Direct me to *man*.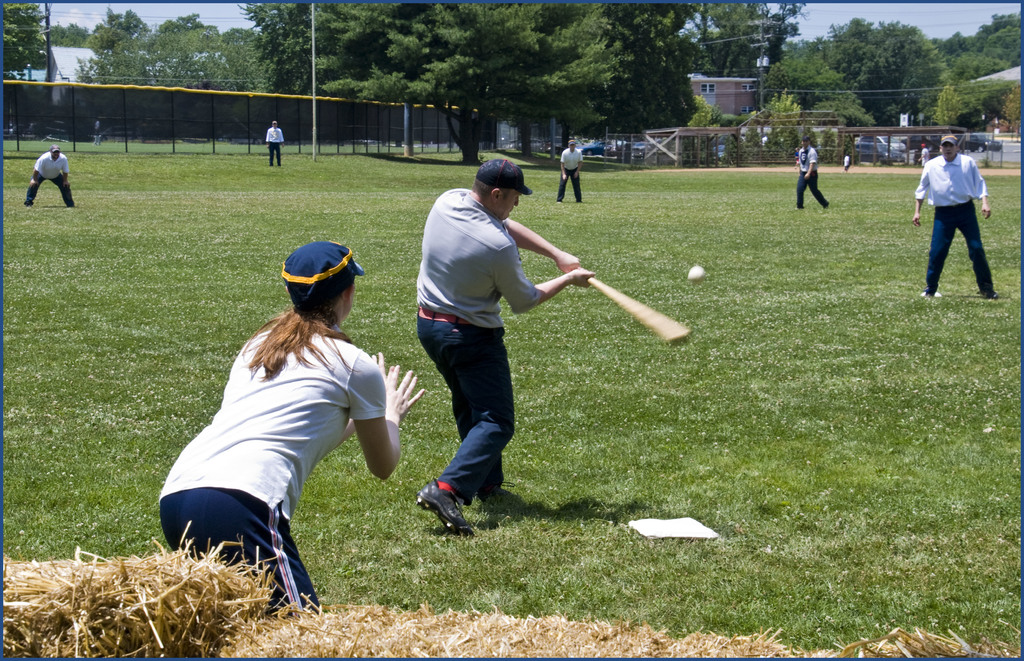
Direction: (25, 147, 86, 208).
